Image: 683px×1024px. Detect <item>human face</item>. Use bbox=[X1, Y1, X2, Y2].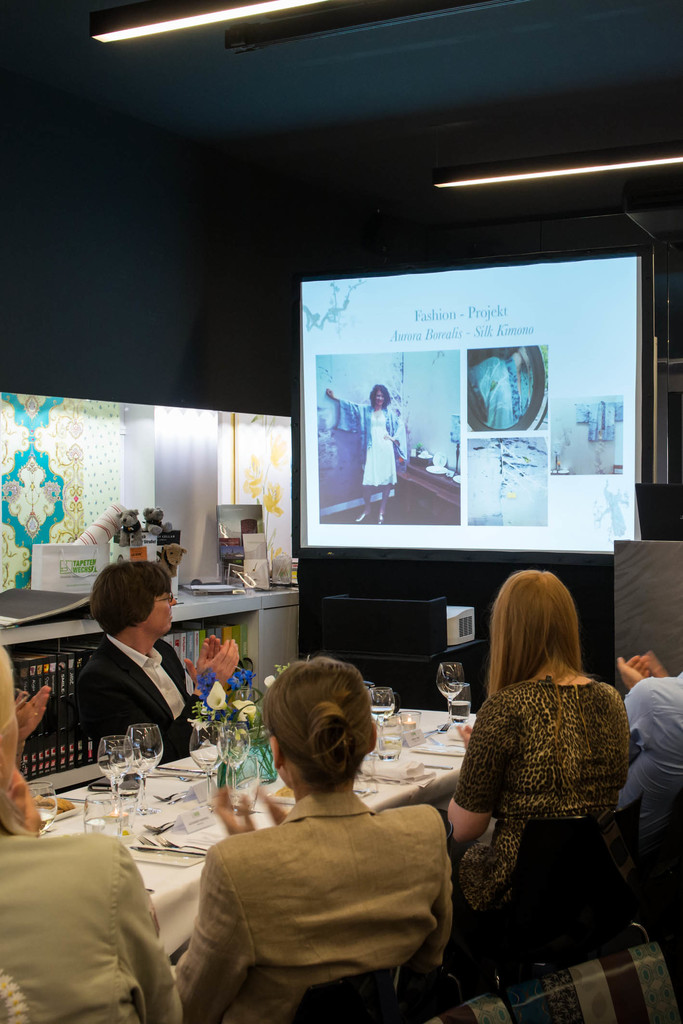
bbox=[145, 588, 178, 635].
